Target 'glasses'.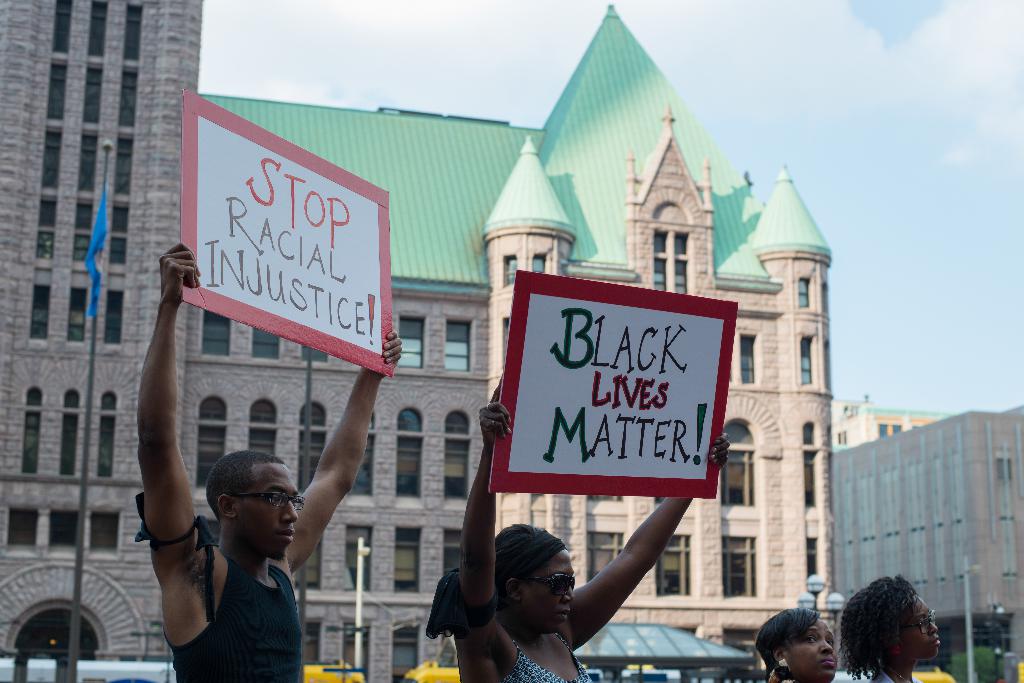
Target region: region(534, 575, 575, 598).
